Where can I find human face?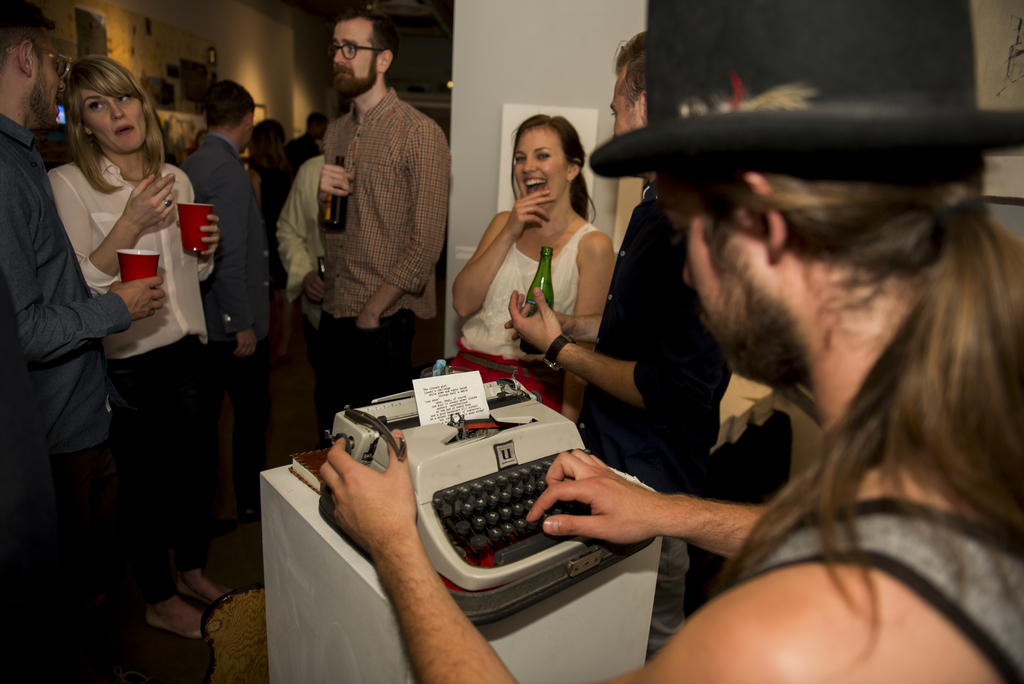
You can find it at [x1=35, y1=50, x2=63, y2=118].
